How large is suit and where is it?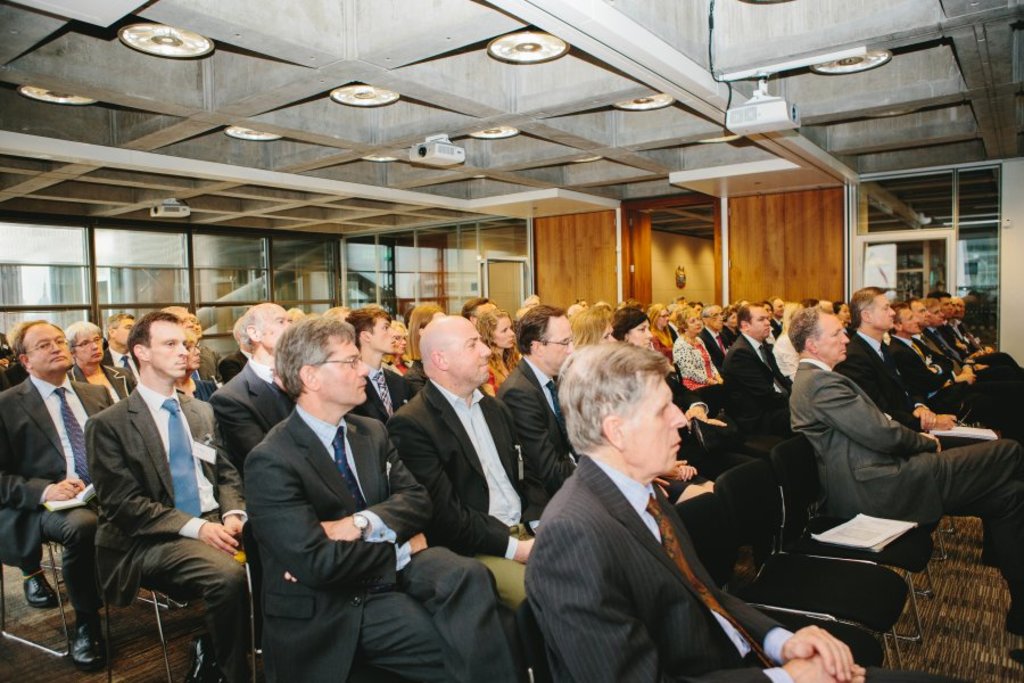
Bounding box: [88,375,247,682].
